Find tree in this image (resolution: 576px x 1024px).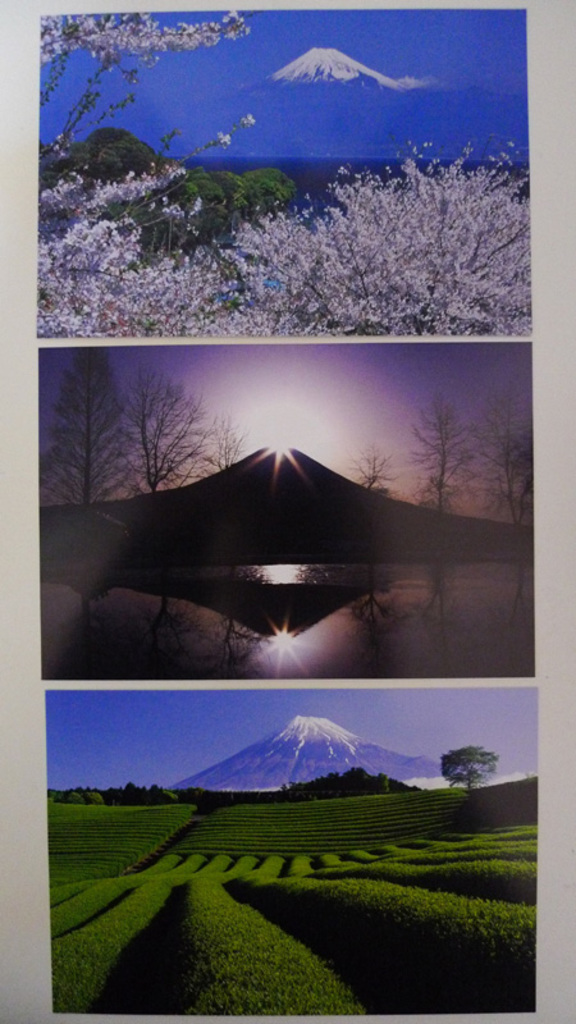
(481,389,532,526).
